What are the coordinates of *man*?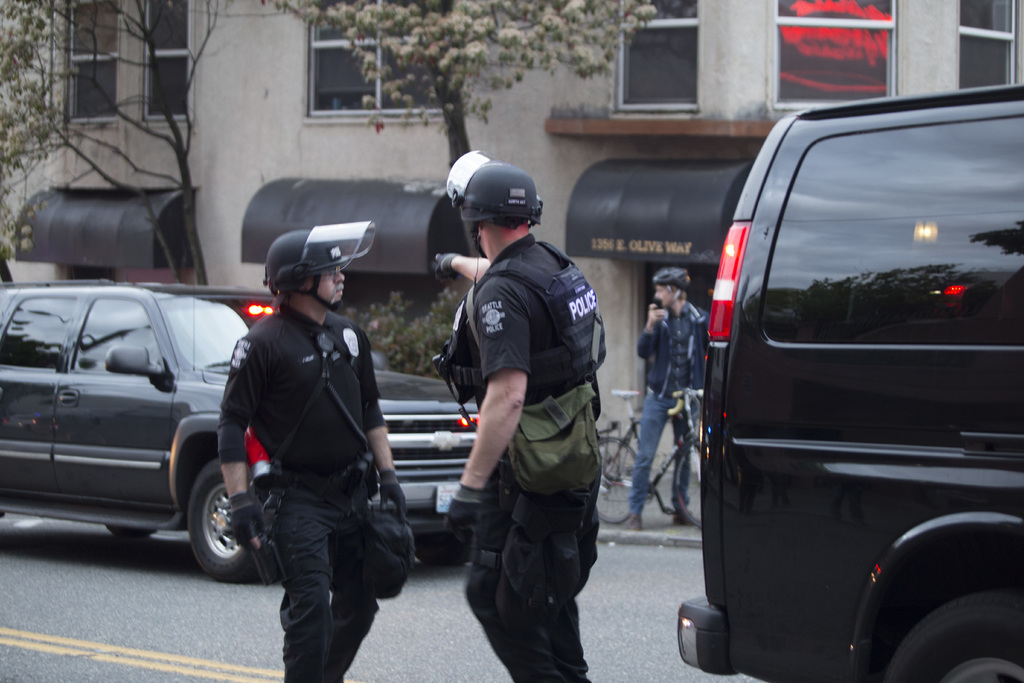
box(433, 150, 593, 682).
